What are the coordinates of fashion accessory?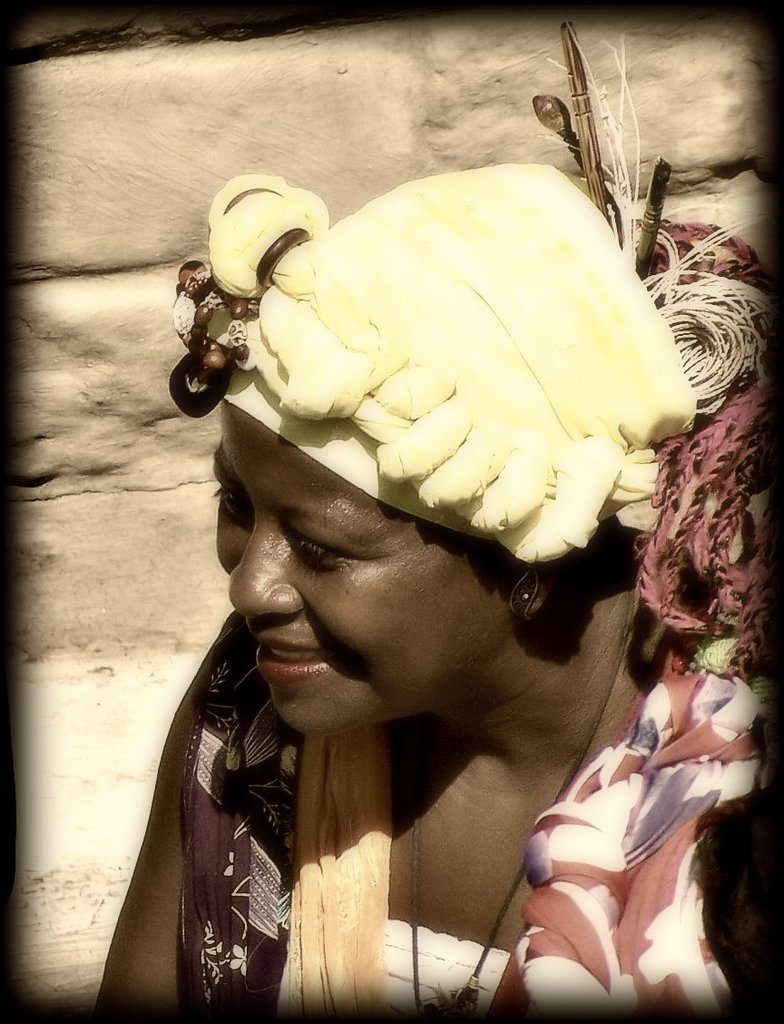
region(167, 164, 783, 684).
